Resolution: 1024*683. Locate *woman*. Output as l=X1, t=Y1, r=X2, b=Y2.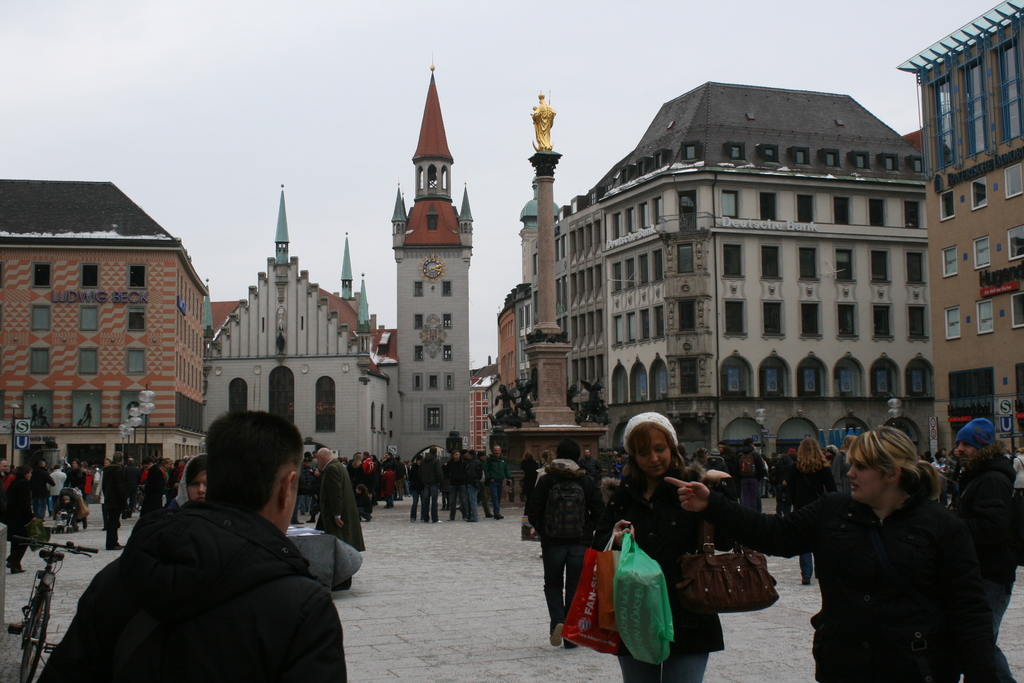
l=787, t=409, r=995, b=682.
